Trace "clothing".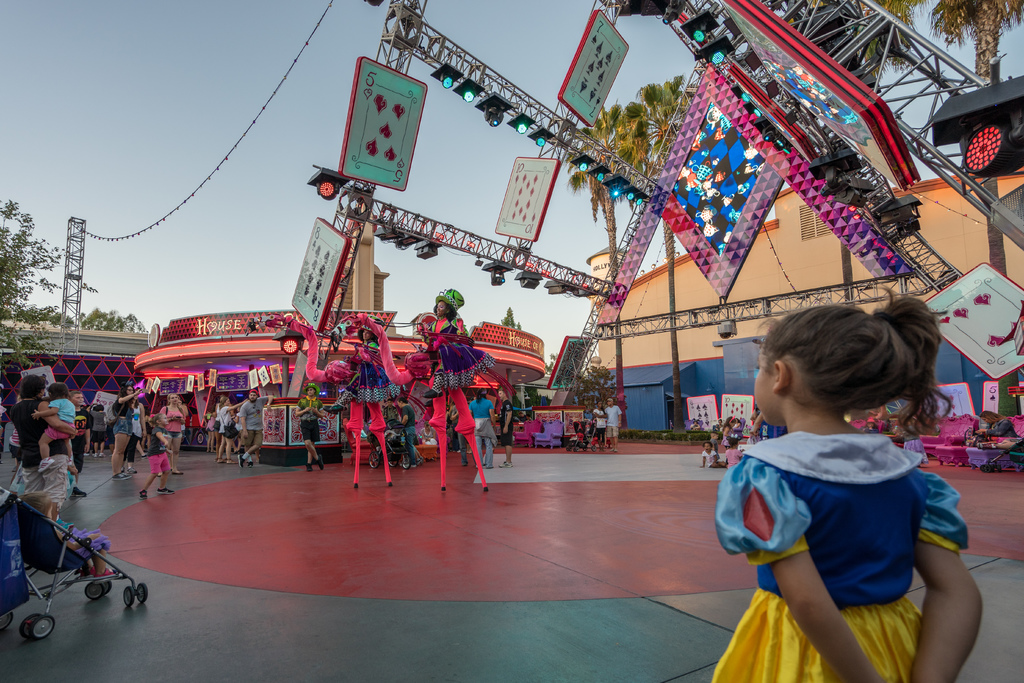
Traced to [left=605, top=404, right=622, bottom=440].
